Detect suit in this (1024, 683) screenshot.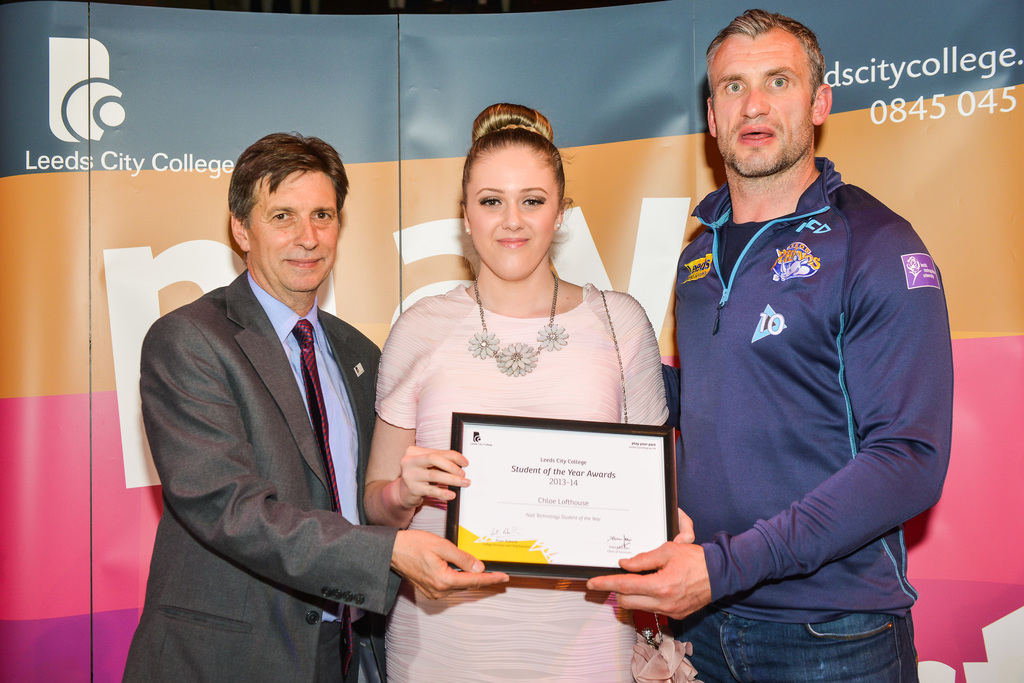
Detection: bbox=(132, 159, 425, 678).
